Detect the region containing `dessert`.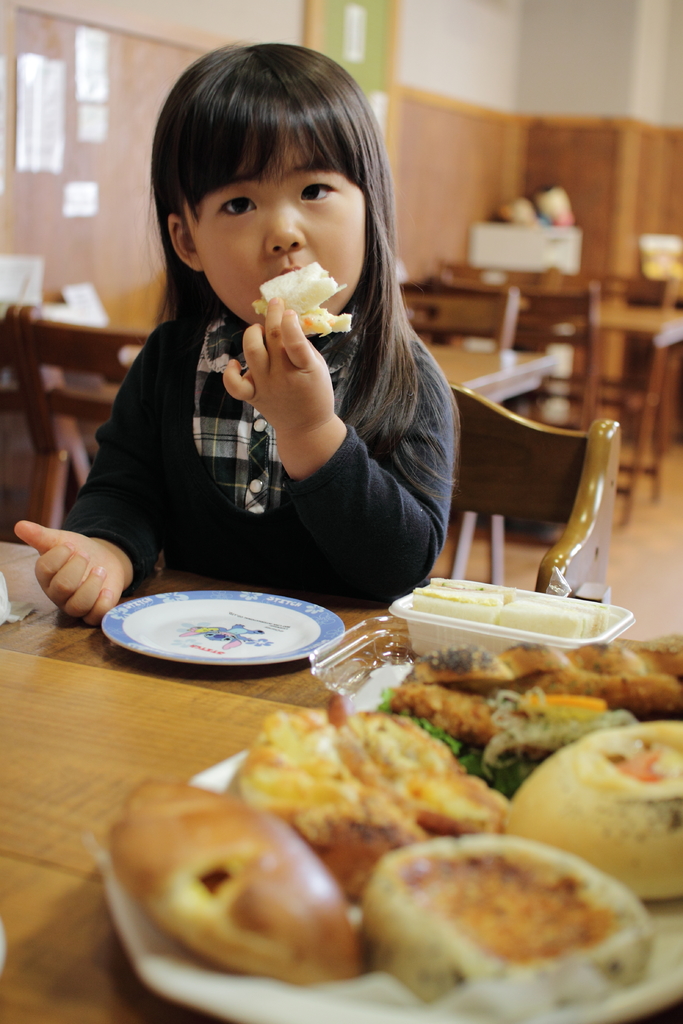
x1=498, y1=717, x2=682, y2=906.
